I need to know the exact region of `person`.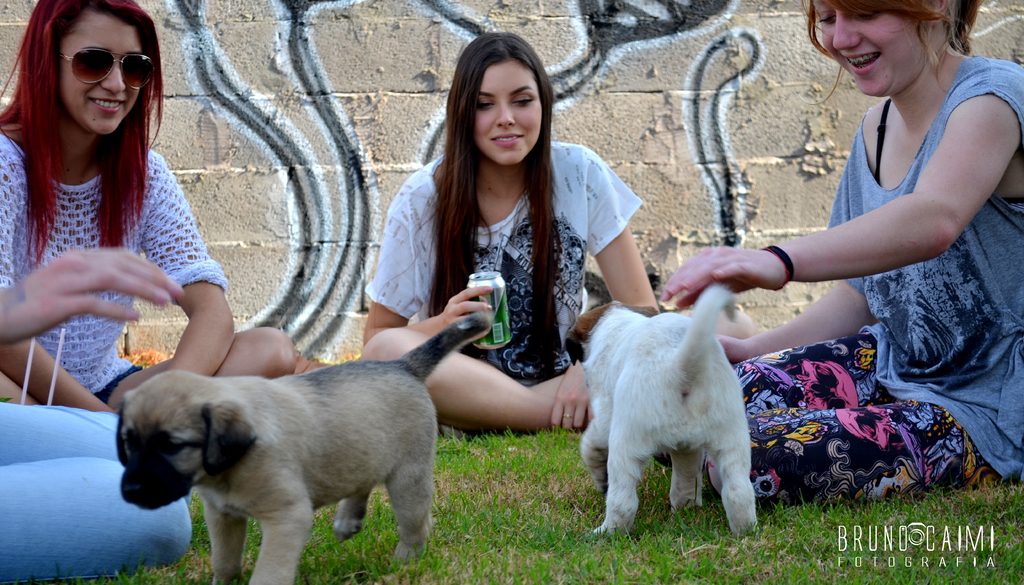
Region: {"left": 0, "top": 0, "right": 294, "bottom": 416}.
